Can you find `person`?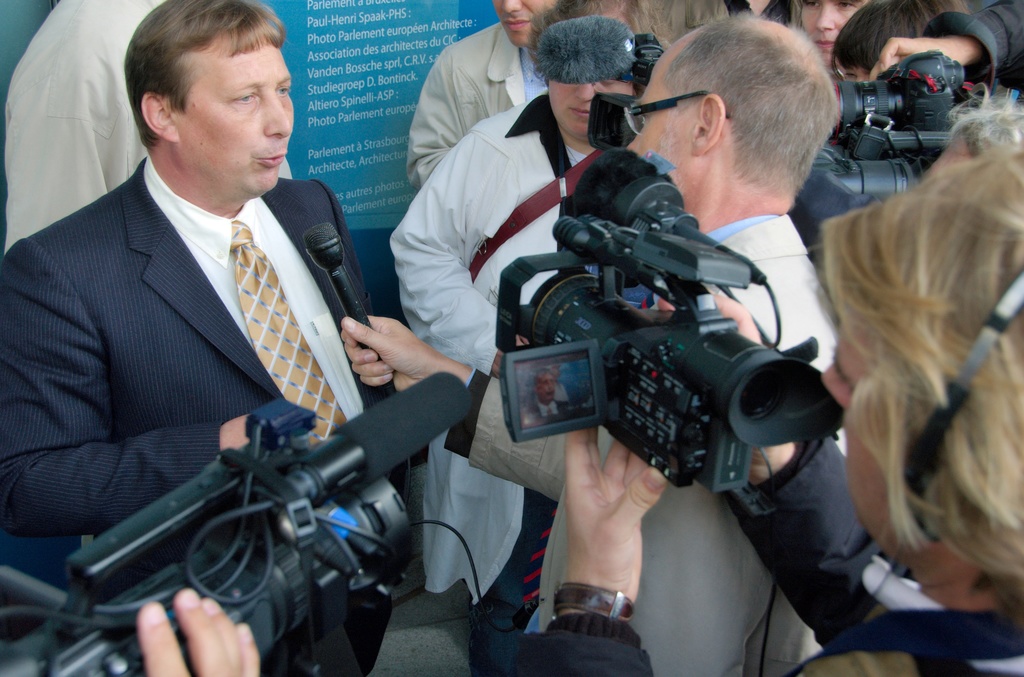
Yes, bounding box: 334, 12, 836, 676.
